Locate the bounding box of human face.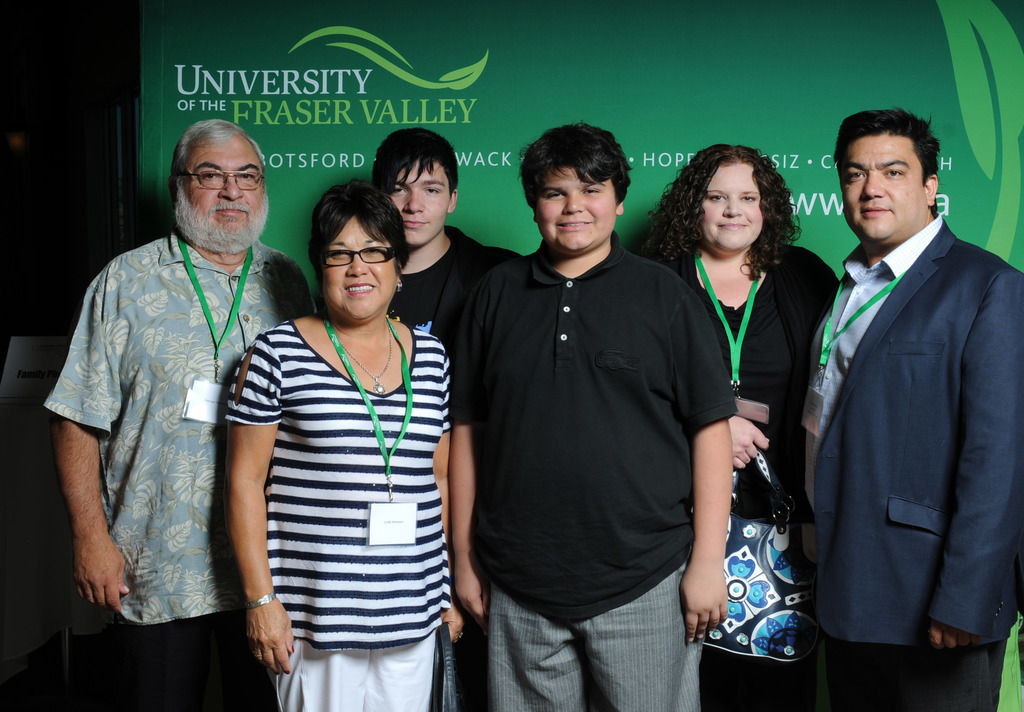
Bounding box: (838,132,925,244).
